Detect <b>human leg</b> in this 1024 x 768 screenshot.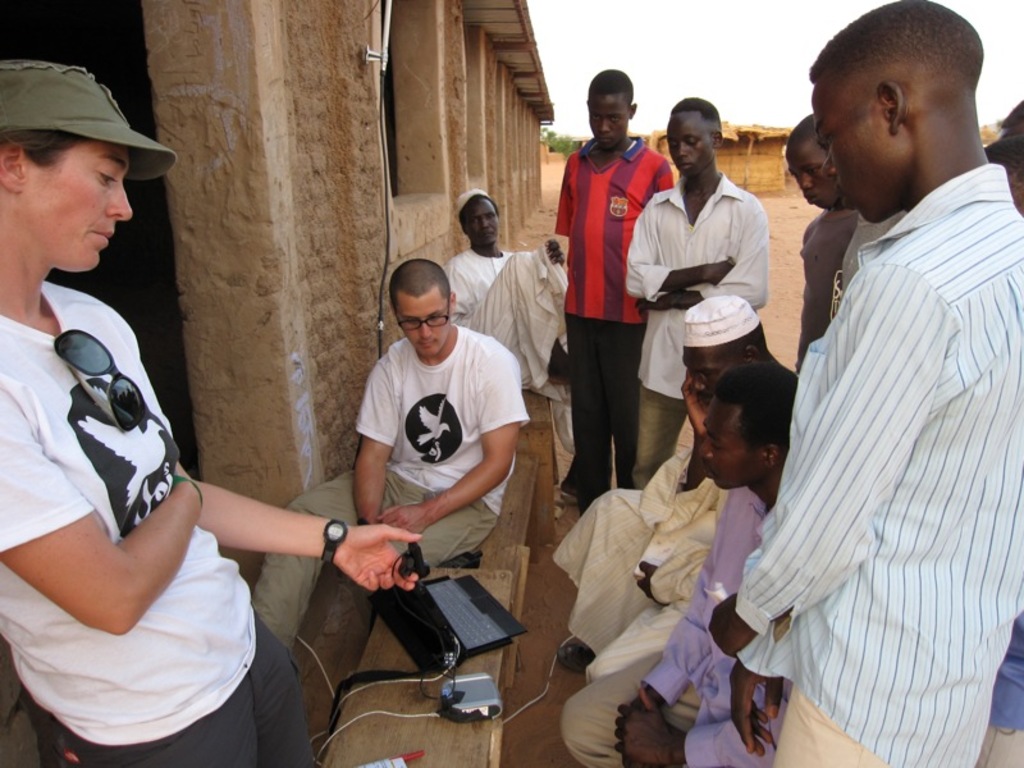
Detection: 605/325/649/488.
